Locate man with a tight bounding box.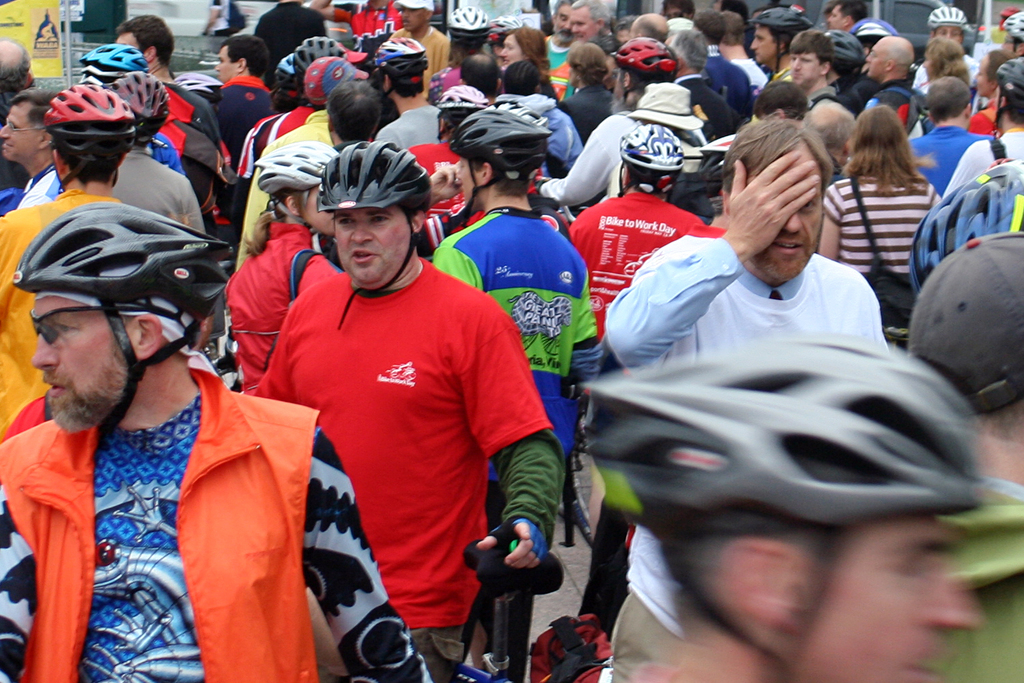
l=458, t=52, r=502, b=109.
